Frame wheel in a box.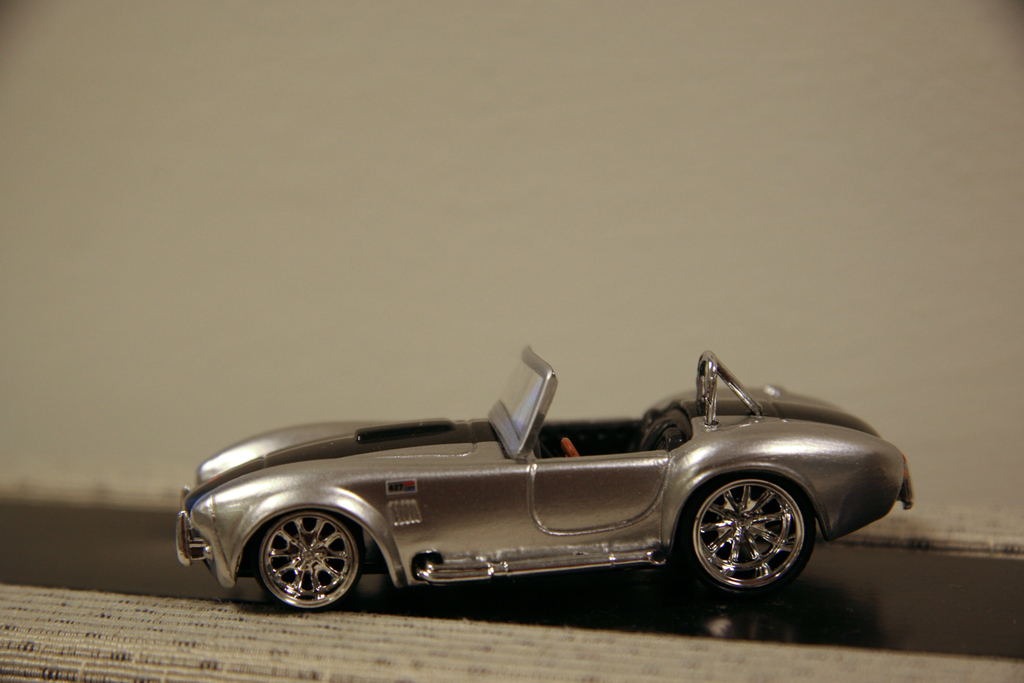
crop(689, 462, 827, 606).
